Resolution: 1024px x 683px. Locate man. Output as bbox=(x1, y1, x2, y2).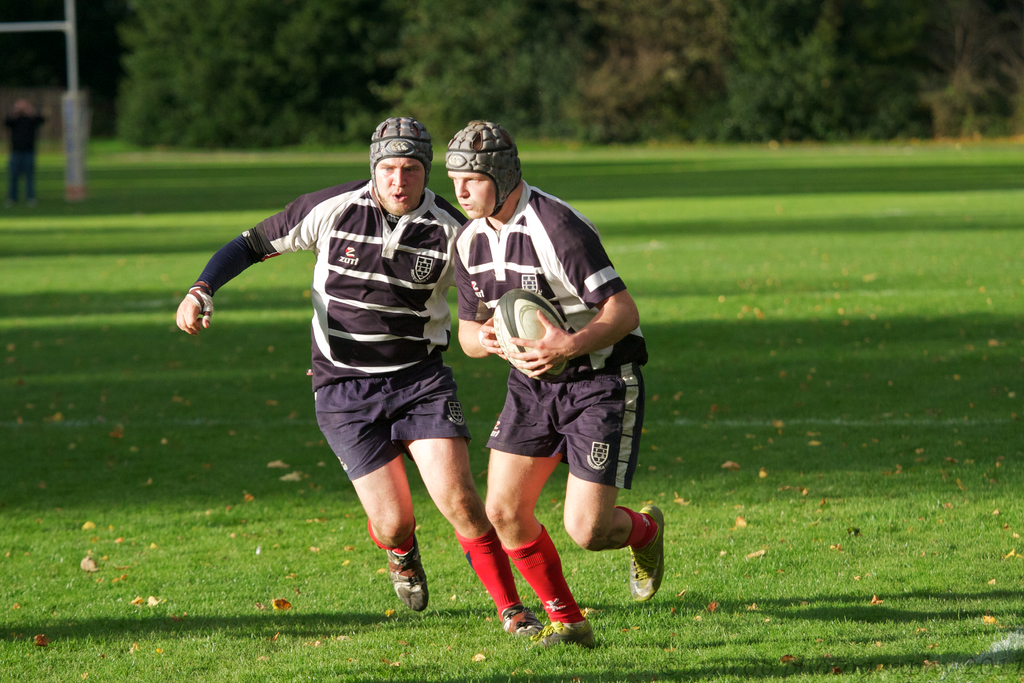
bbox=(440, 130, 651, 632).
